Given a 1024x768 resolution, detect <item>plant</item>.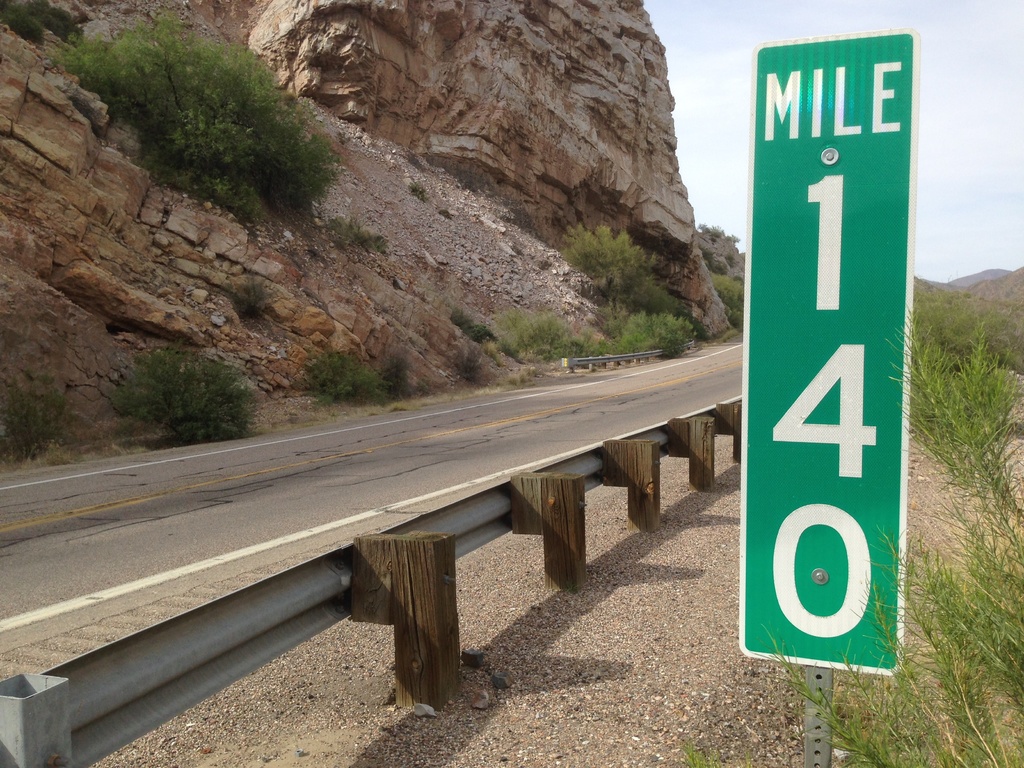
pyautogui.locateOnScreen(301, 344, 391, 406).
